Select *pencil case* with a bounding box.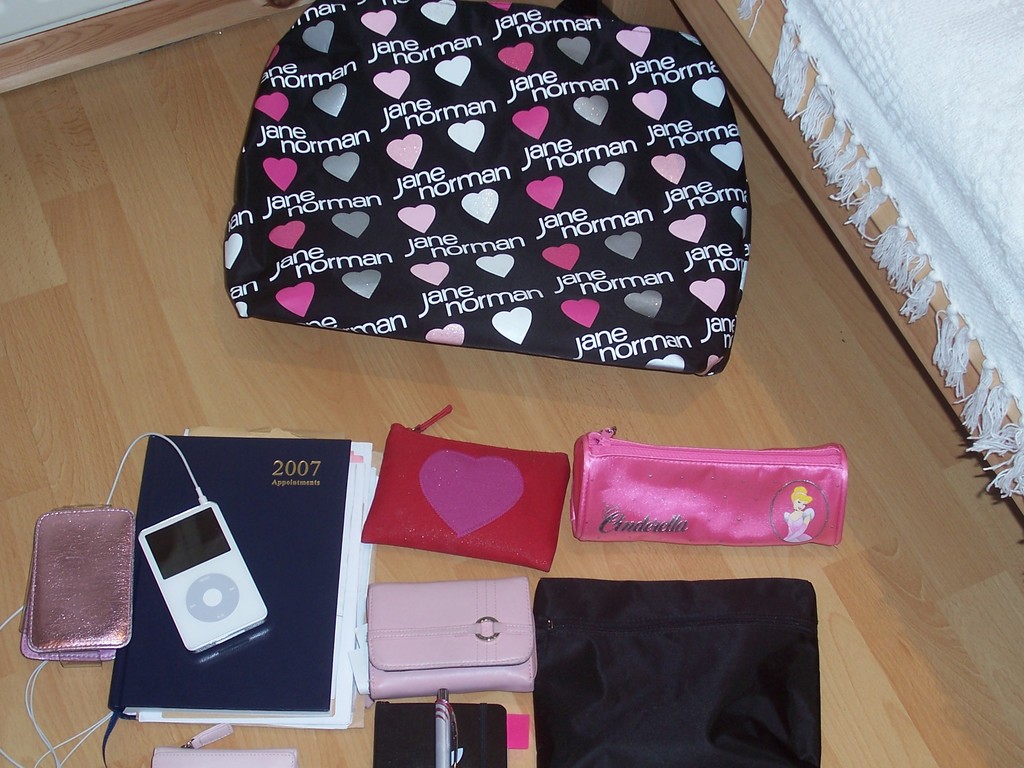
(372,572,542,693).
